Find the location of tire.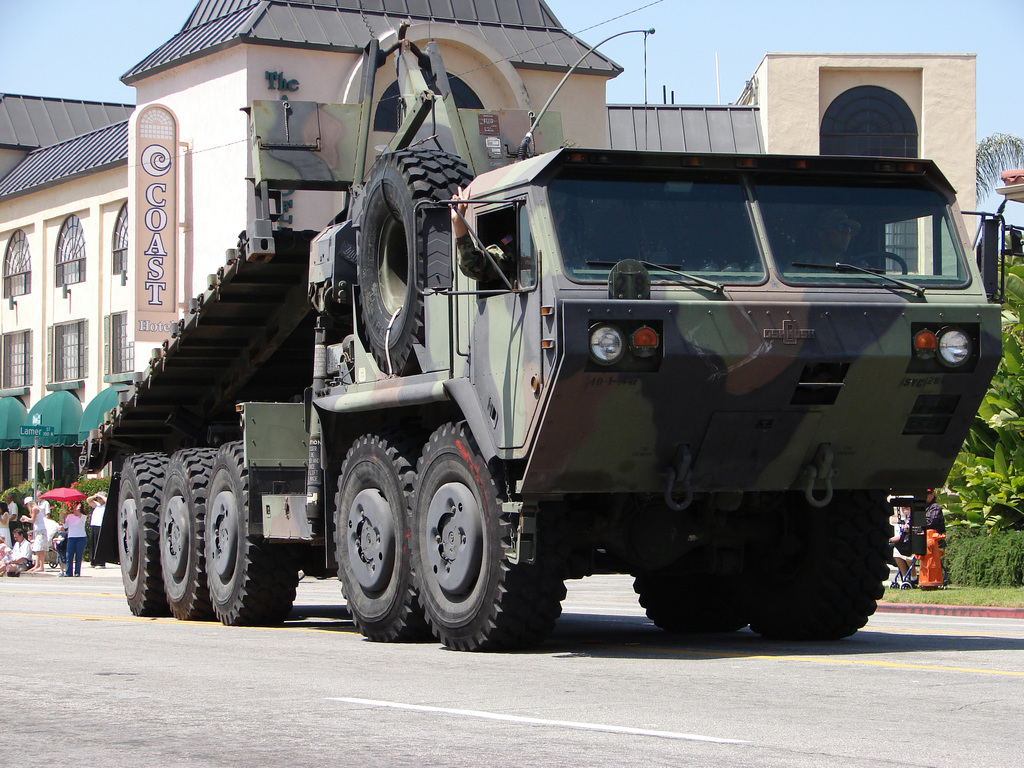
Location: rect(755, 495, 898, 648).
